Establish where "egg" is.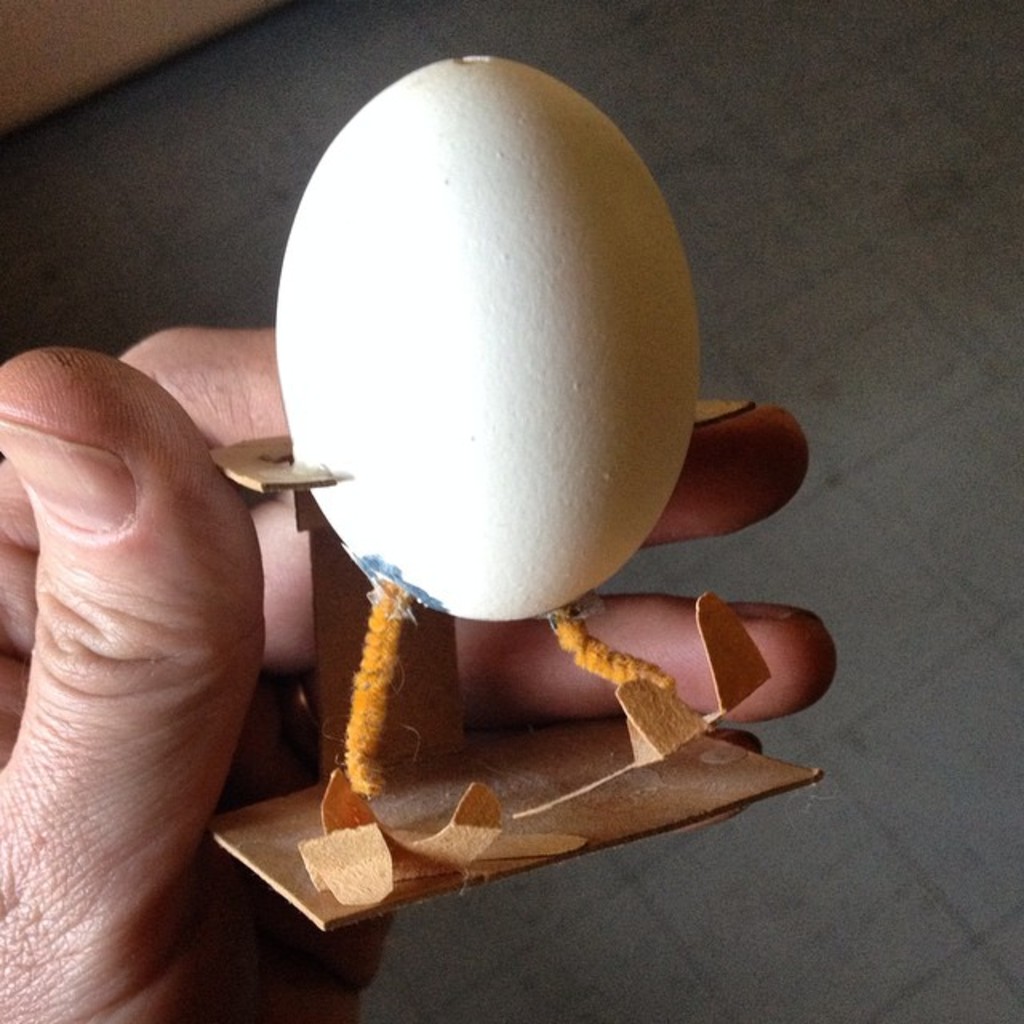
Established at x1=266 y1=50 x2=704 y2=621.
